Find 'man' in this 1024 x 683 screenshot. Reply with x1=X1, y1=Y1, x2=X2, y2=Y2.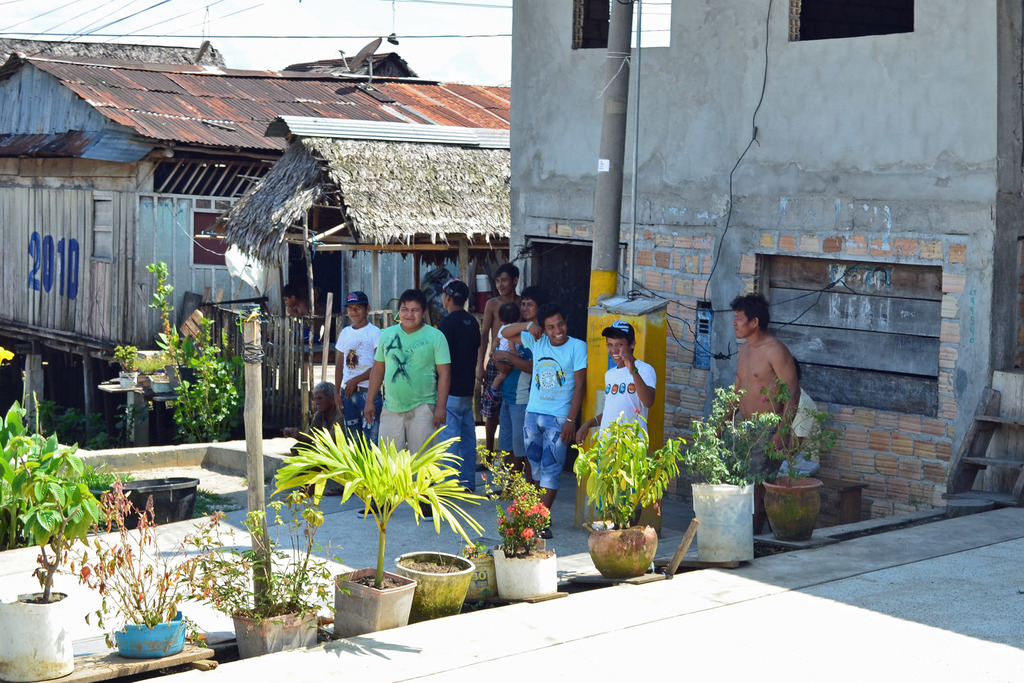
x1=477, y1=267, x2=522, y2=356.
